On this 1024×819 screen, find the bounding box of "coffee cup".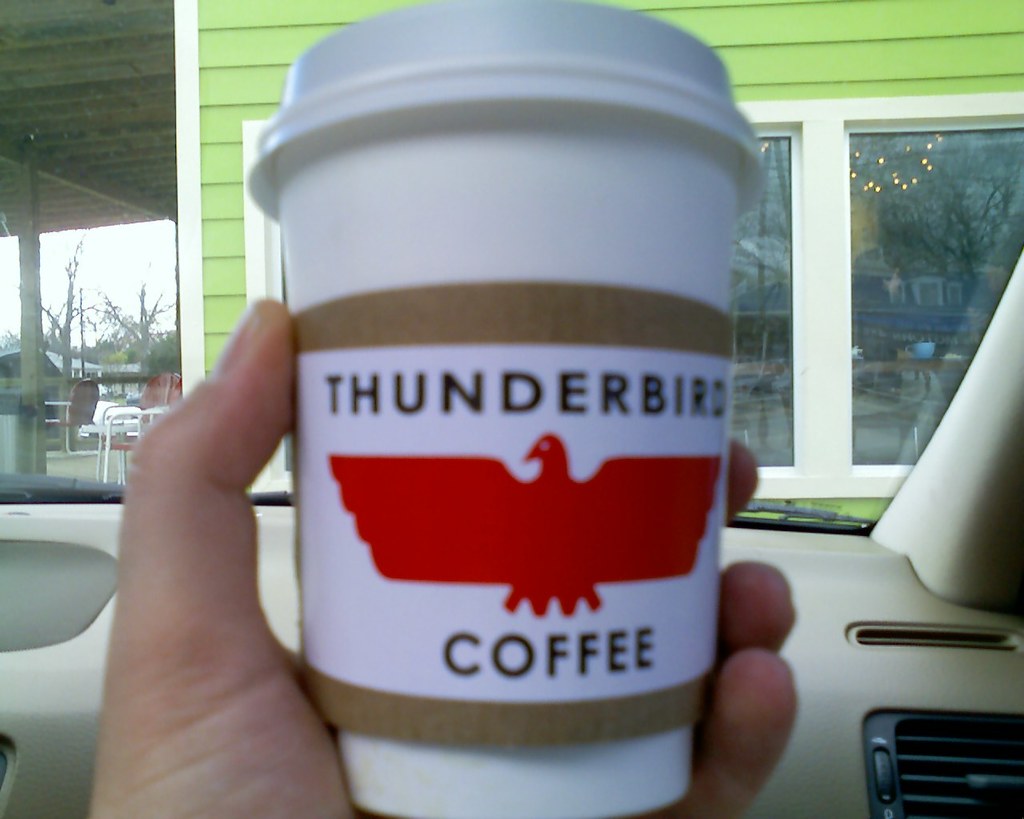
Bounding box: [left=246, top=0, right=771, bottom=818].
